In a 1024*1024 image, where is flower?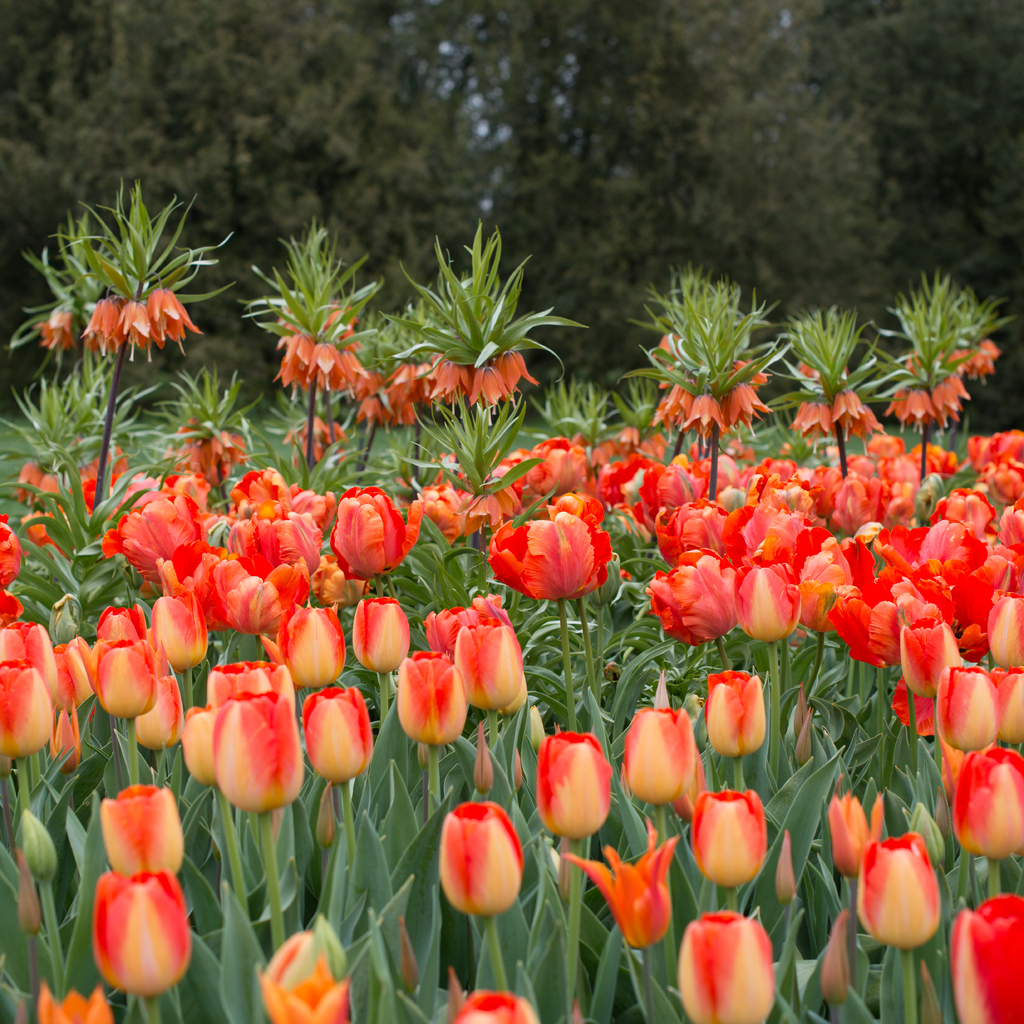
locate(502, 505, 607, 608).
